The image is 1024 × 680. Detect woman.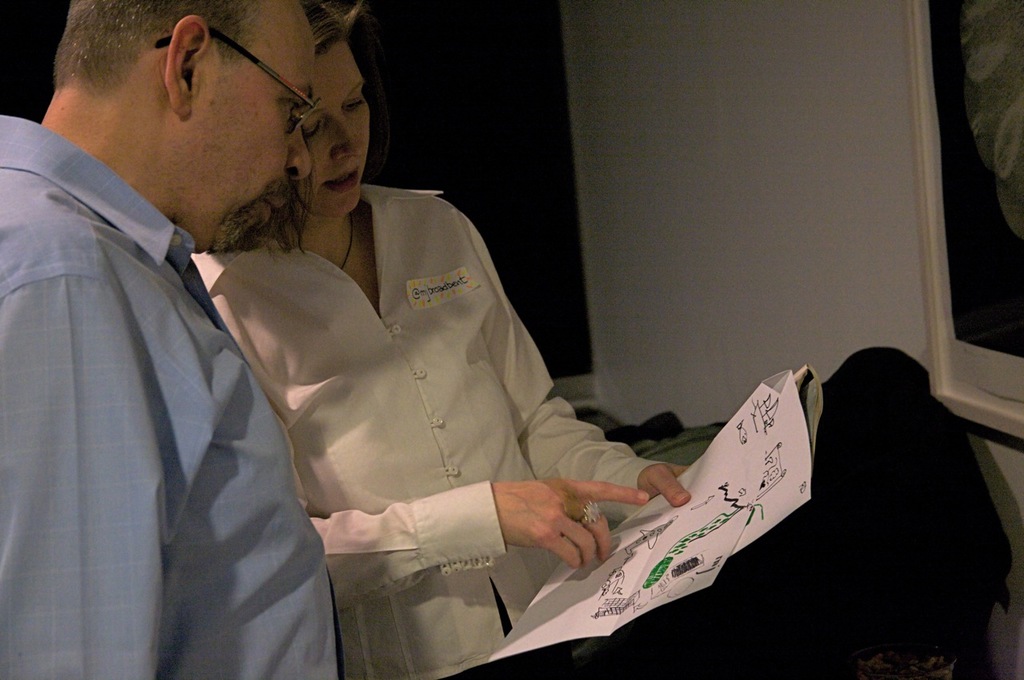
Detection: <region>142, 90, 805, 652</region>.
